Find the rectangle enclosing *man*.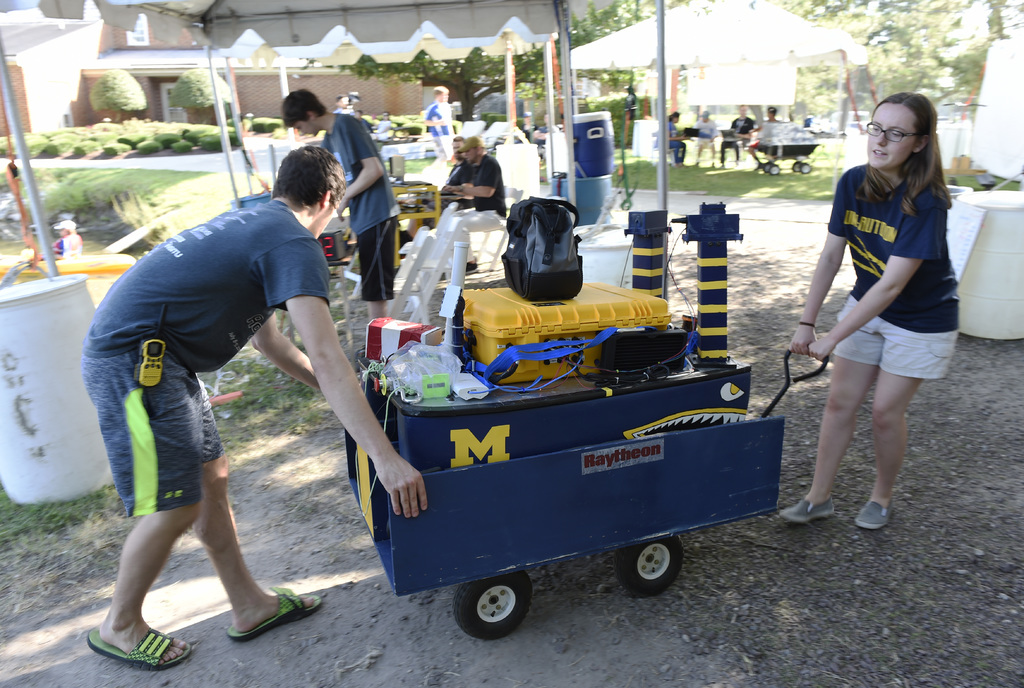
<region>424, 84, 452, 161</region>.
